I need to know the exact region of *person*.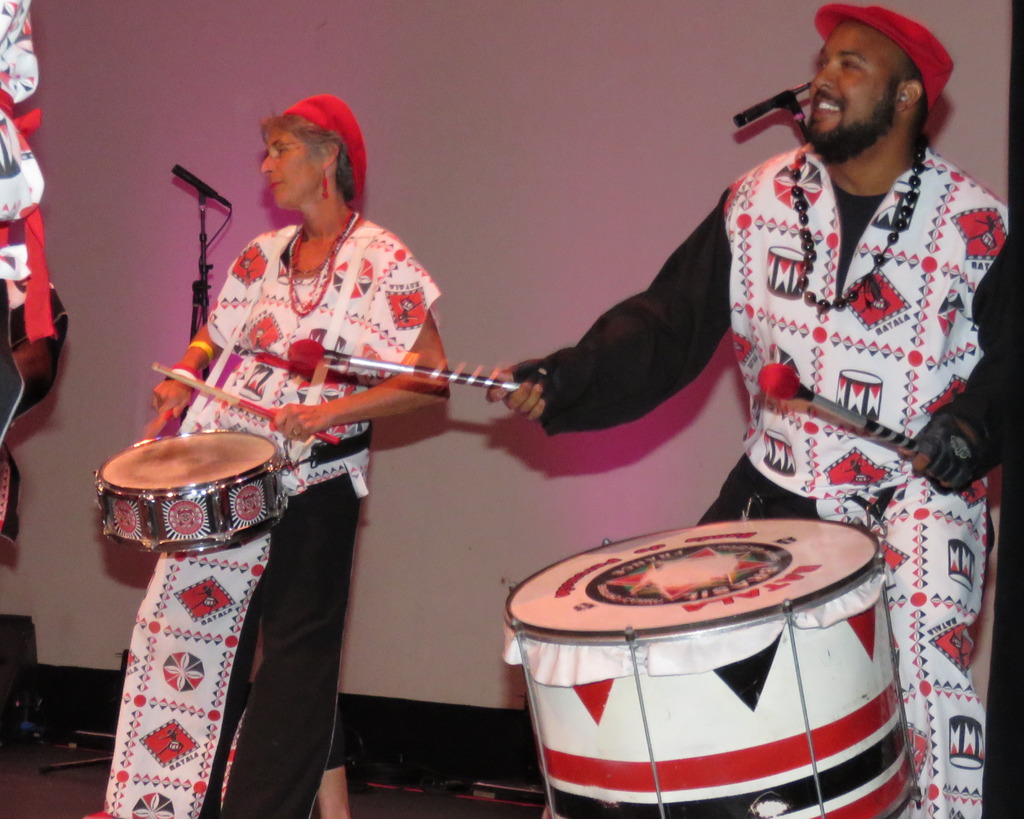
Region: 138, 71, 444, 725.
